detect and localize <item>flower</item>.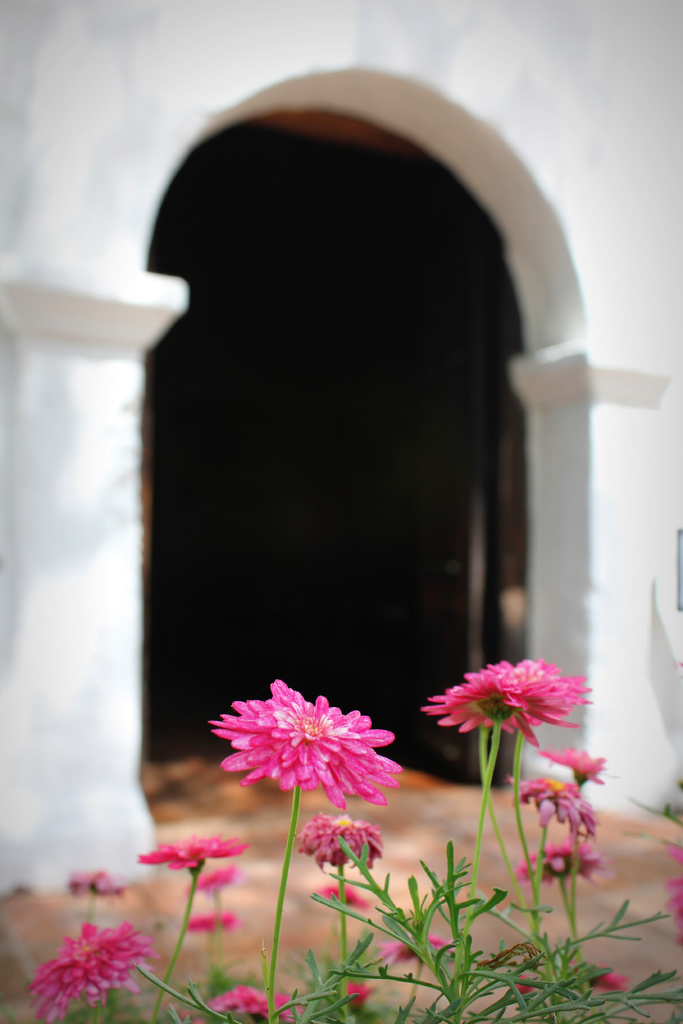
Localized at [x1=295, y1=812, x2=381, y2=868].
